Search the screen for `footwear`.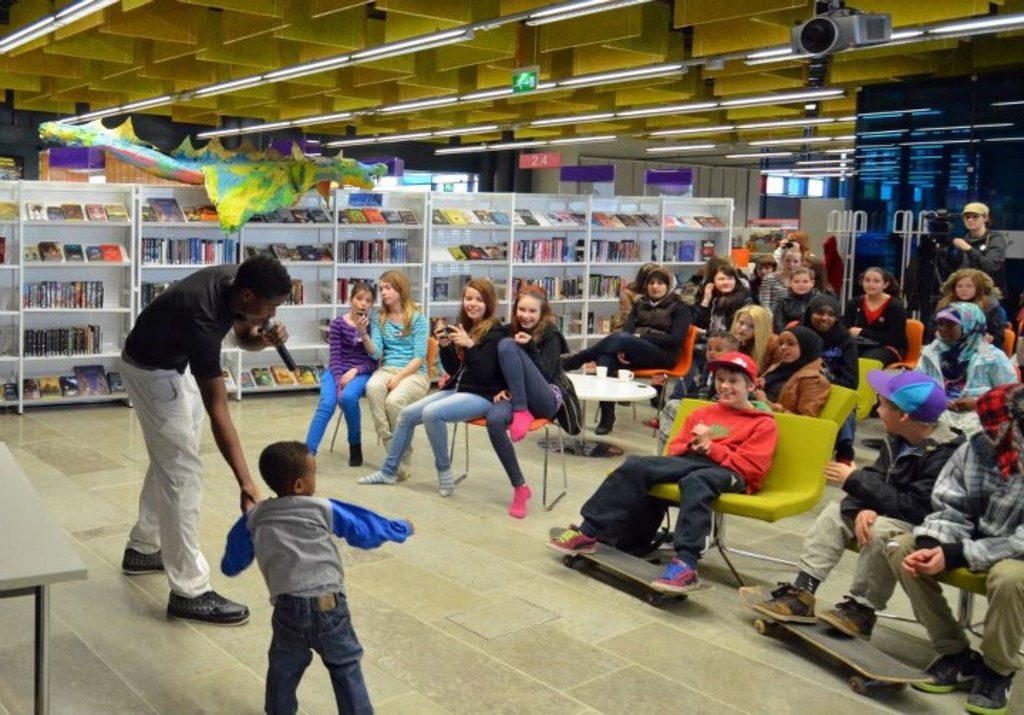
Found at {"x1": 957, "y1": 670, "x2": 1015, "y2": 714}.
